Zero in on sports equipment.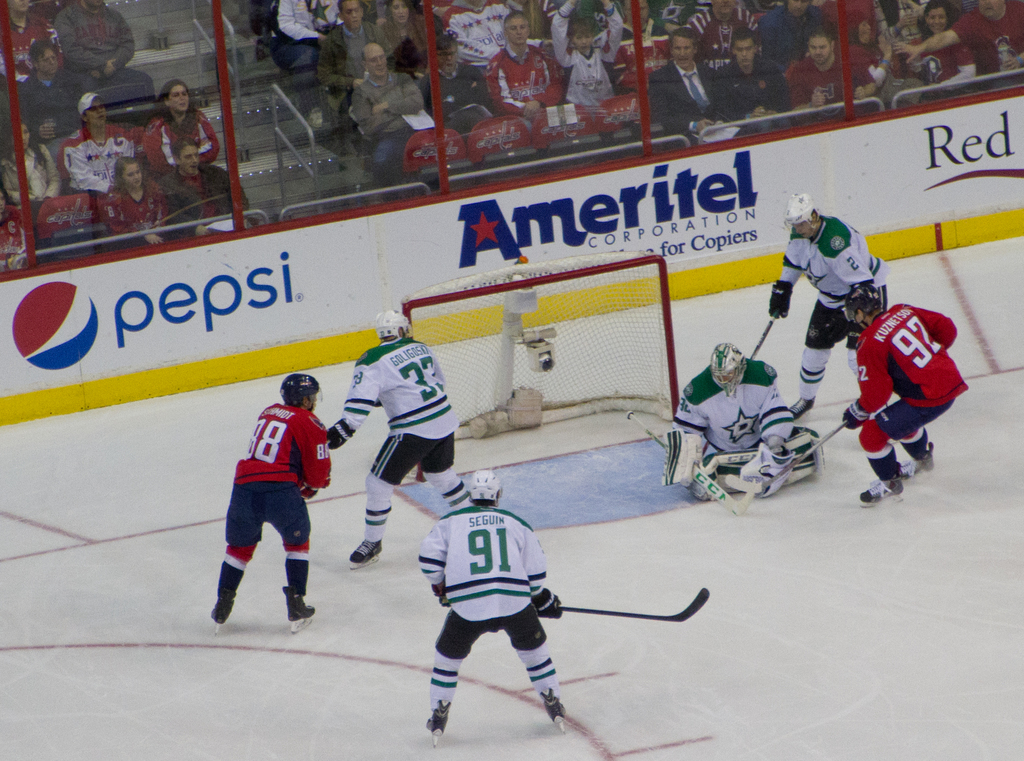
Zeroed in: [x1=424, y1=695, x2=452, y2=746].
